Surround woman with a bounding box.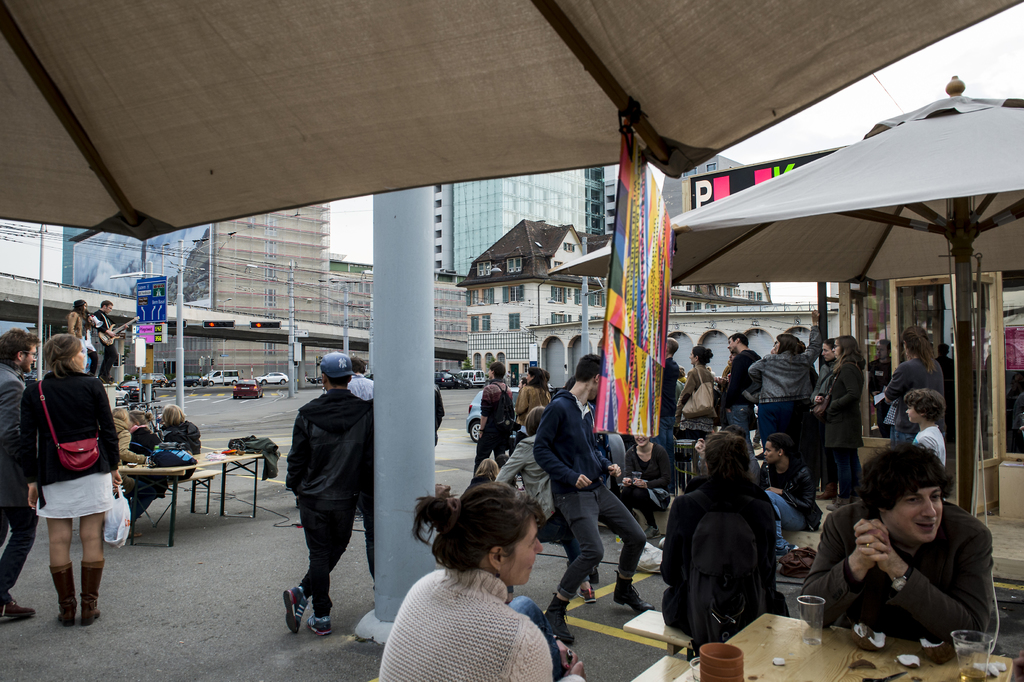
68/299/95/372.
